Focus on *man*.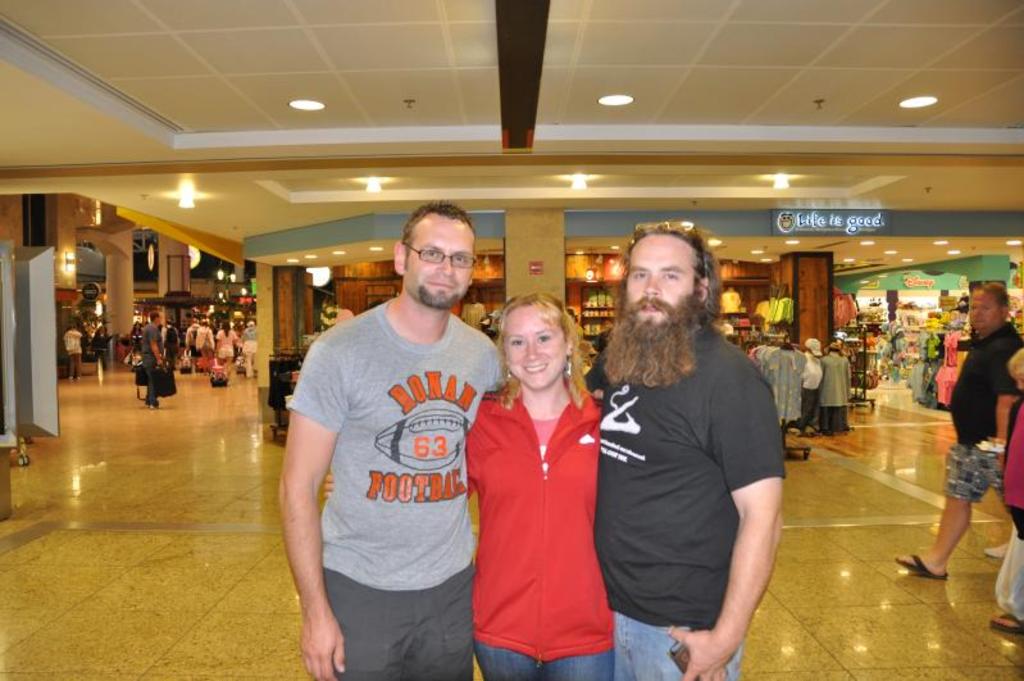
Focused at rect(593, 222, 789, 680).
